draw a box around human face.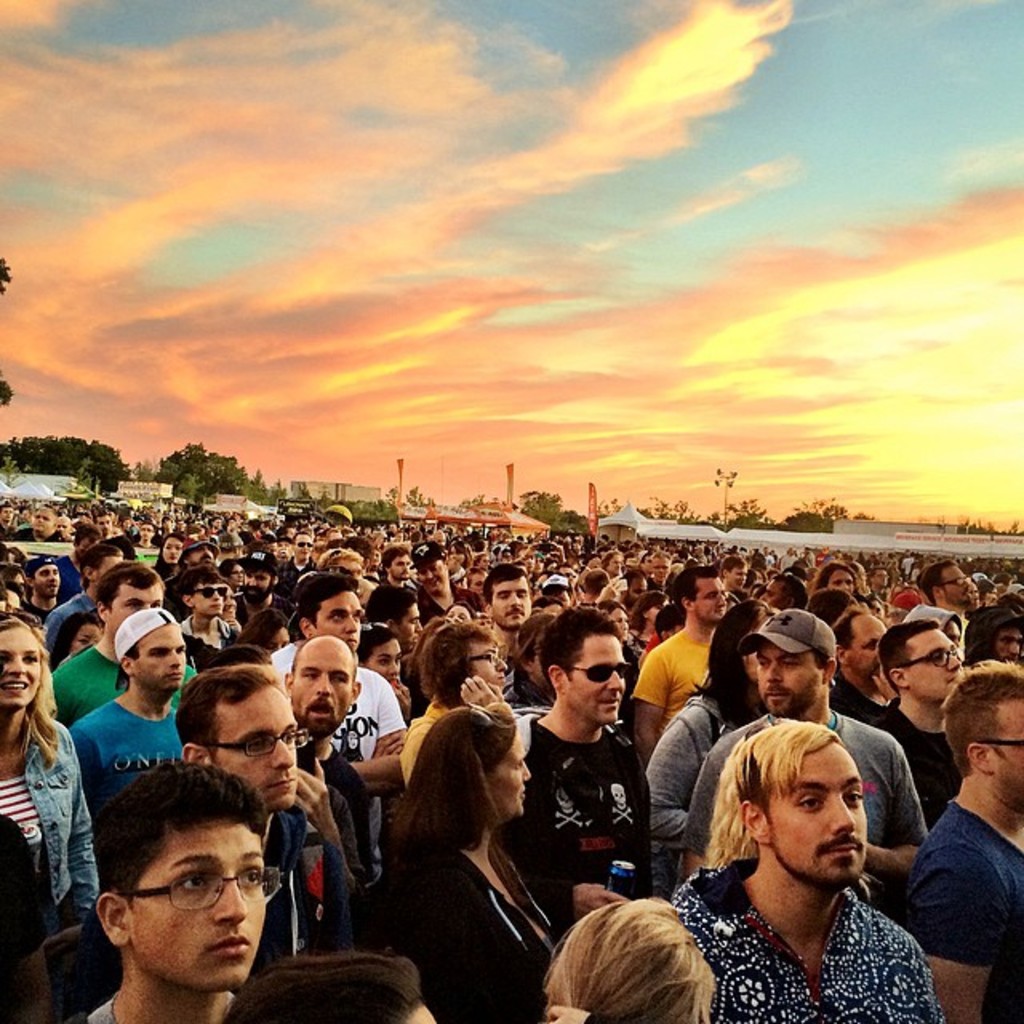
485, 730, 533, 818.
